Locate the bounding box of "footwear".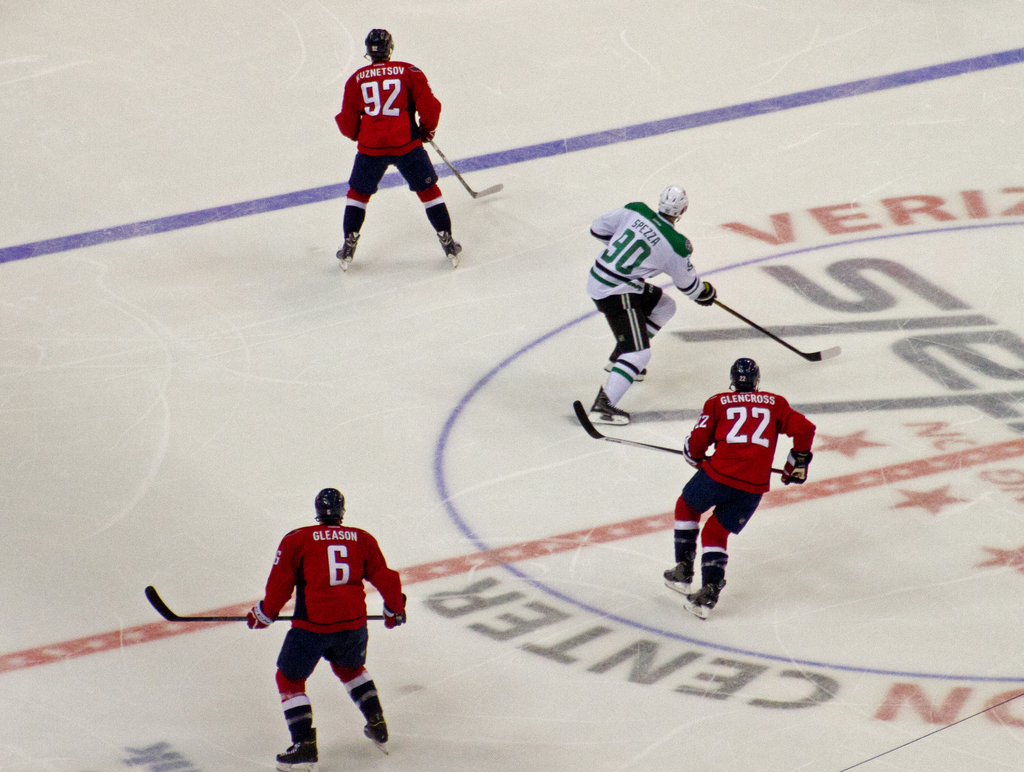
Bounding box: box=[271, 727, 317, 771].
